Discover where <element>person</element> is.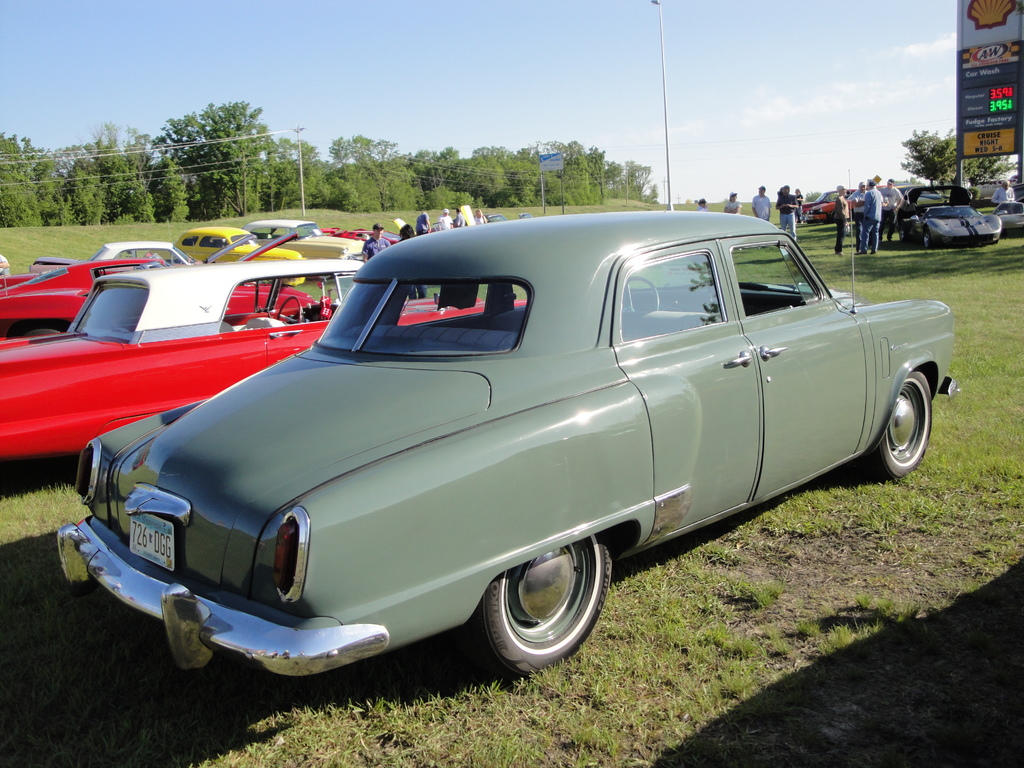
Discovered at left=411, top=214, right=432, bottom=232.
